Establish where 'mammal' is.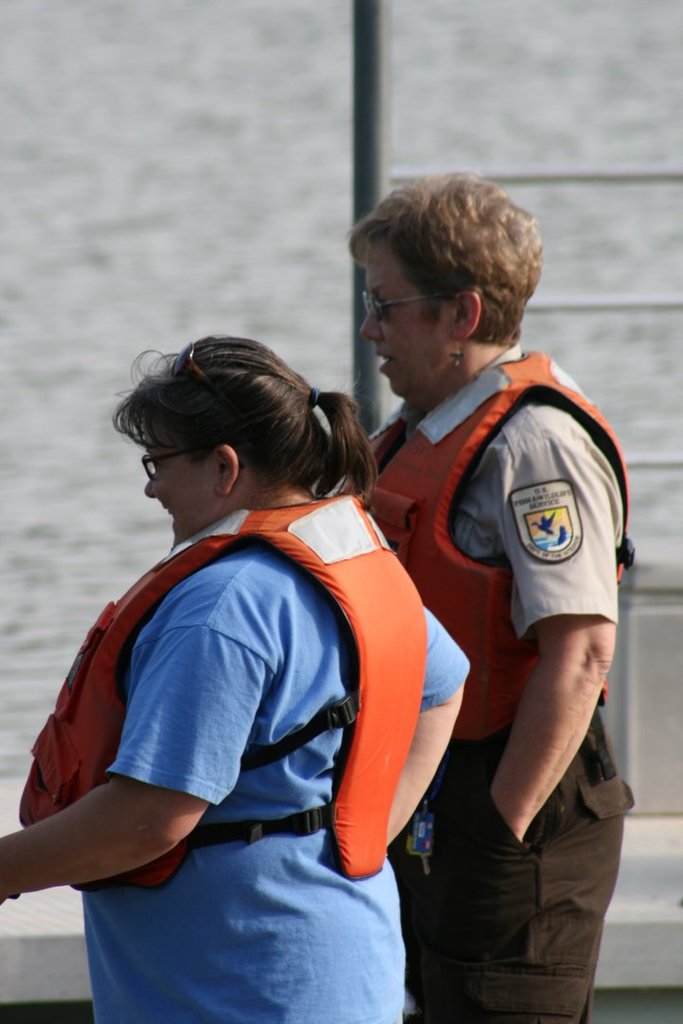
Established at [332,167,635,1023].
